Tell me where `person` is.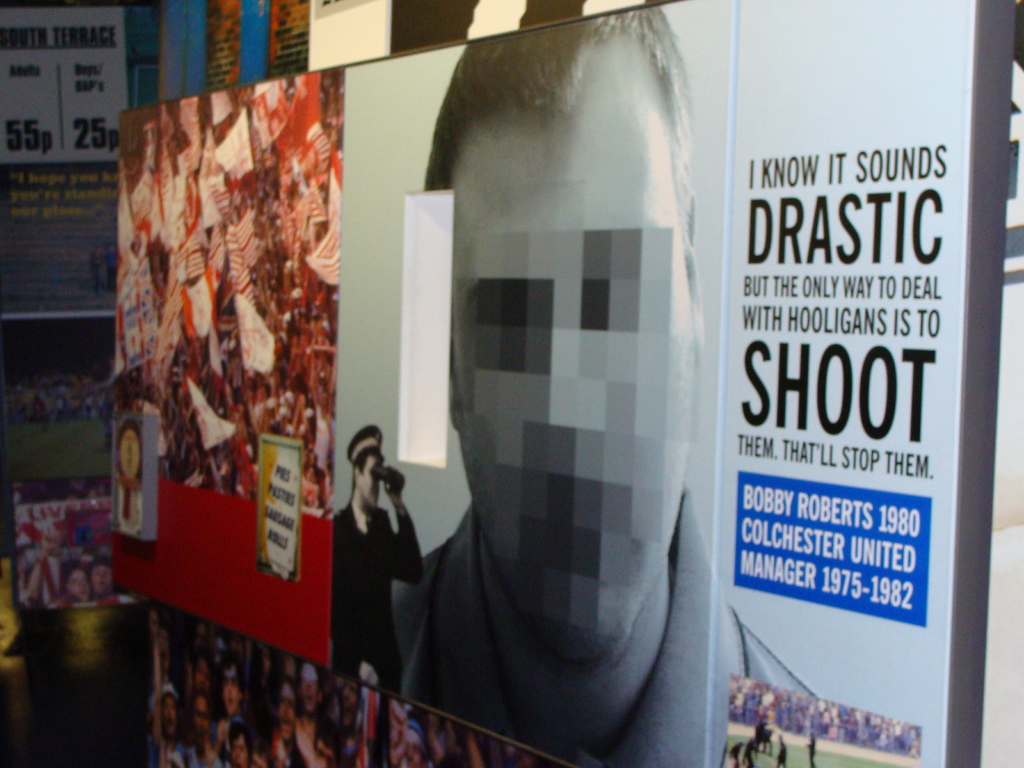
`person` is at Rect(395, 38, 719, 729).
